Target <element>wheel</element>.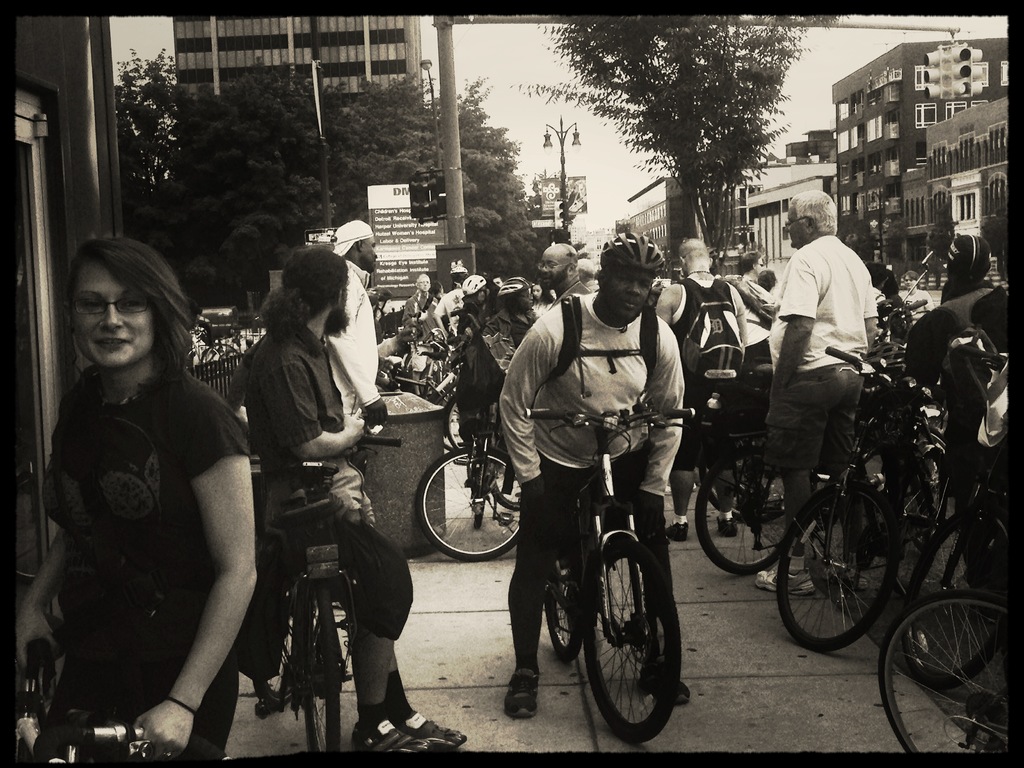
Target region: crop(767, 486, 904, 655).
